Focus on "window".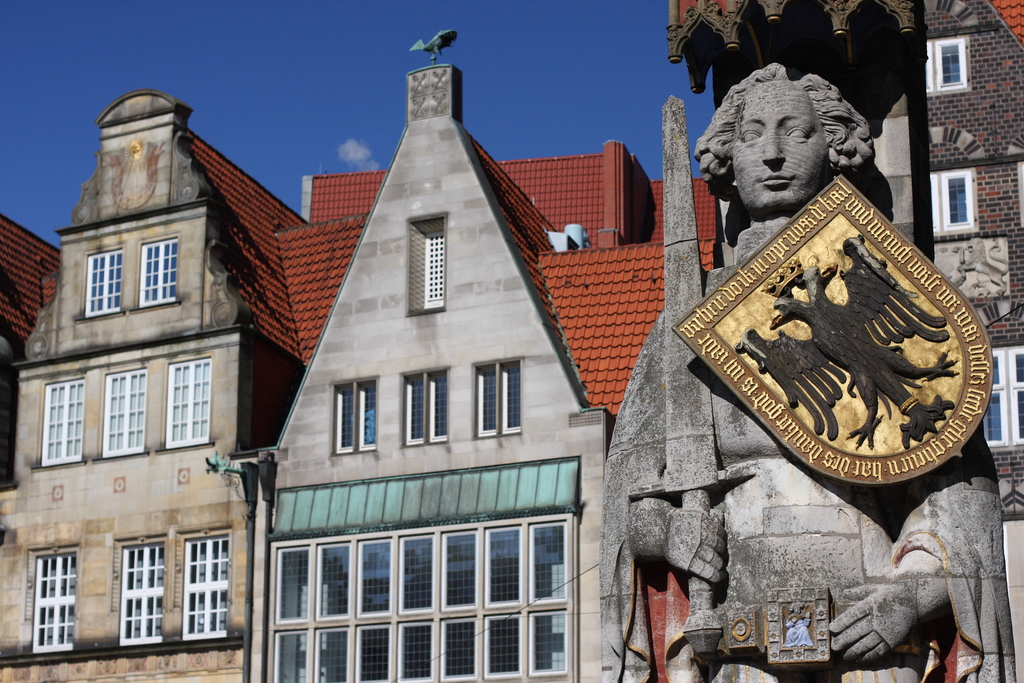
Focused at BBox(410, 217, 445, 304).
